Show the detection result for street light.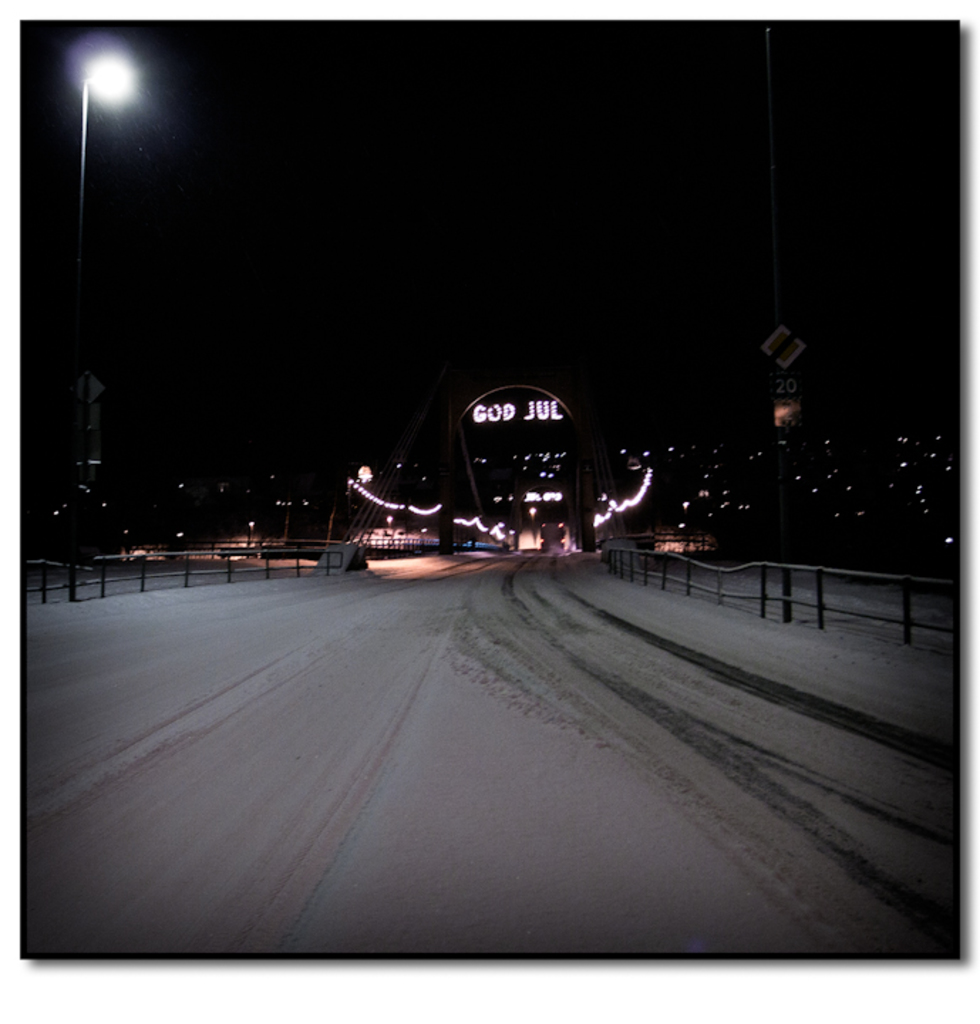
[x1=75, y1=67, x2=129, y2=607].
